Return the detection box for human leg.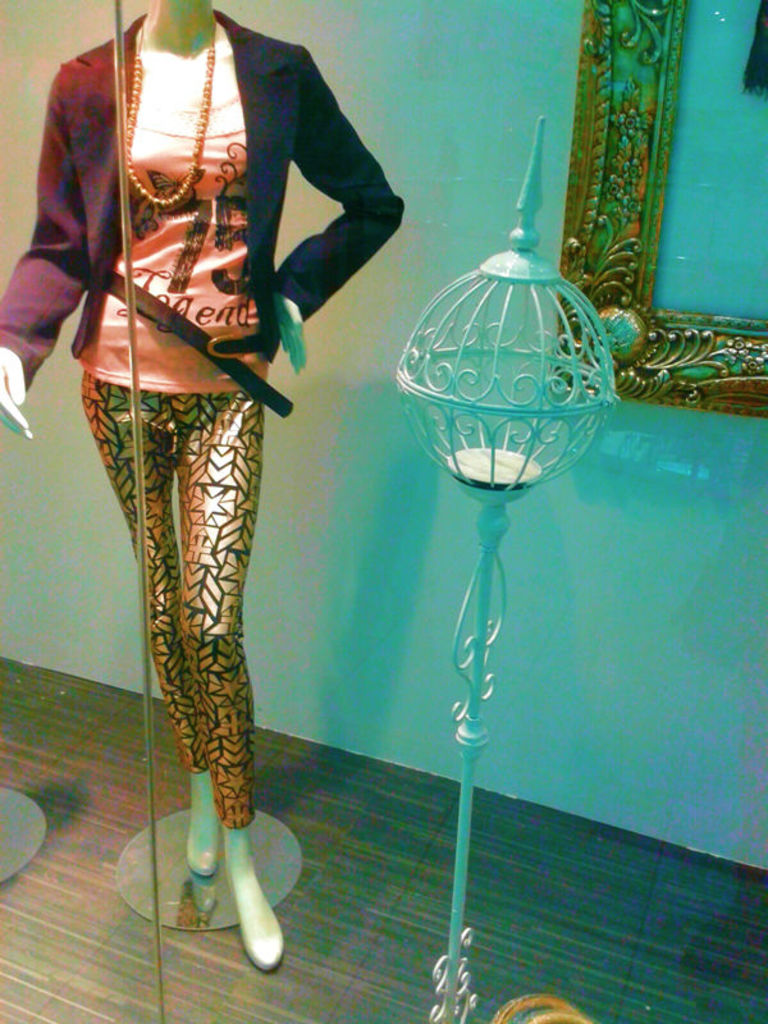
(81, 358, 289, 970).
